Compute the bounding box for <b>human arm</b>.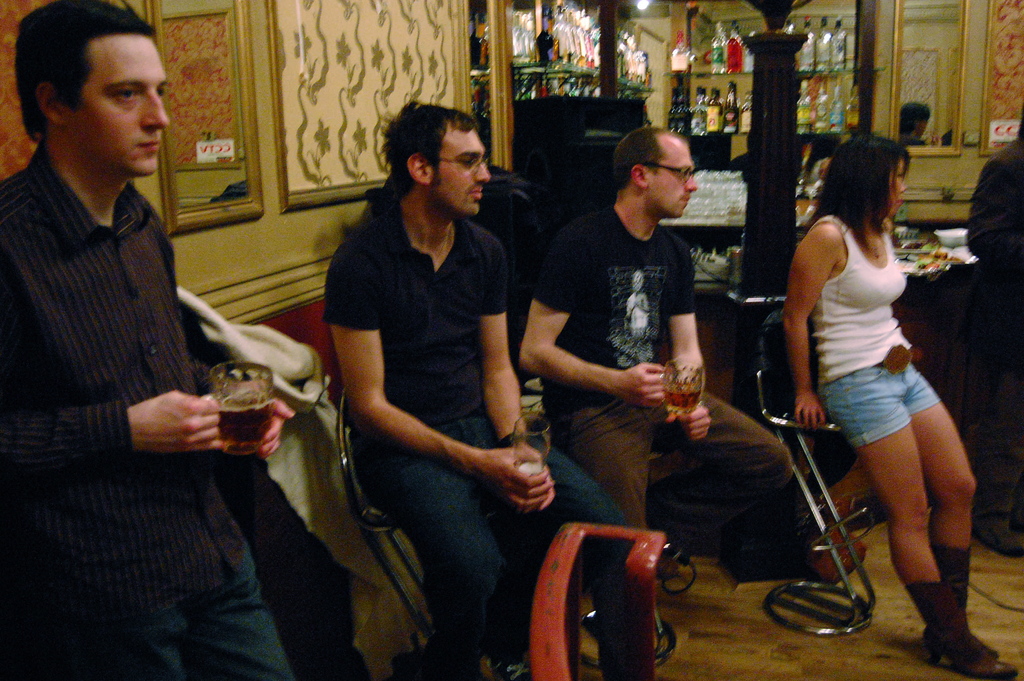
detection(781, 226, 842, 426).
